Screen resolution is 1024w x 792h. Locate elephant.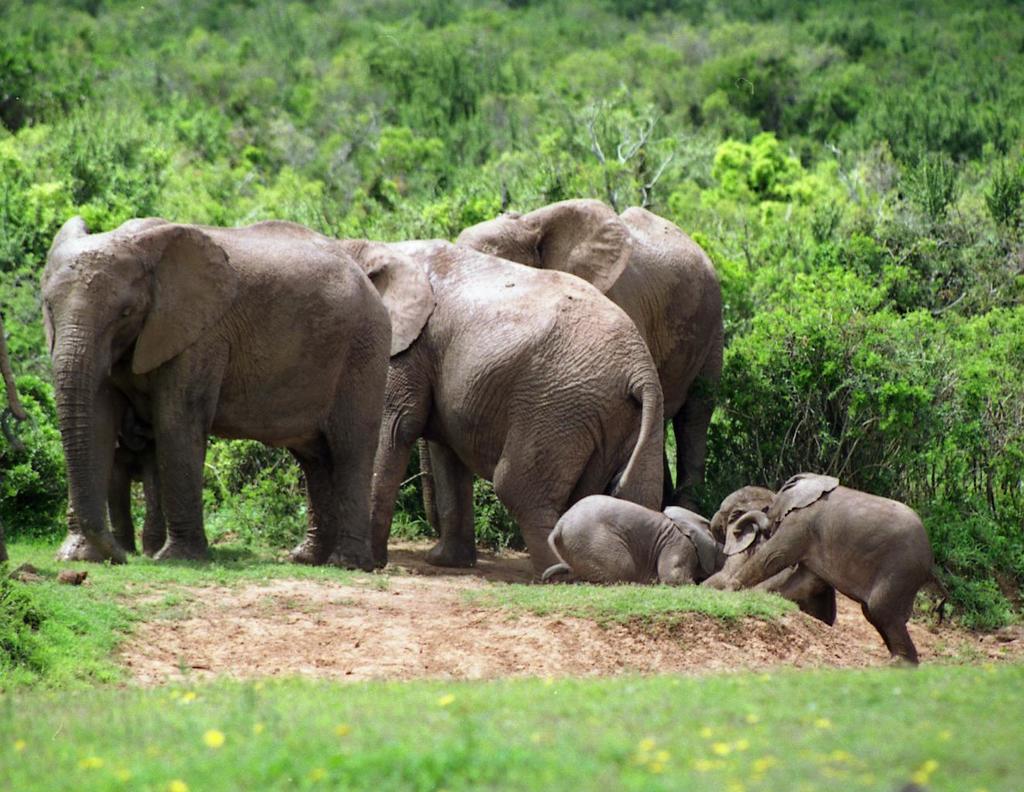
bbox=(543, 485, 714, 587).
